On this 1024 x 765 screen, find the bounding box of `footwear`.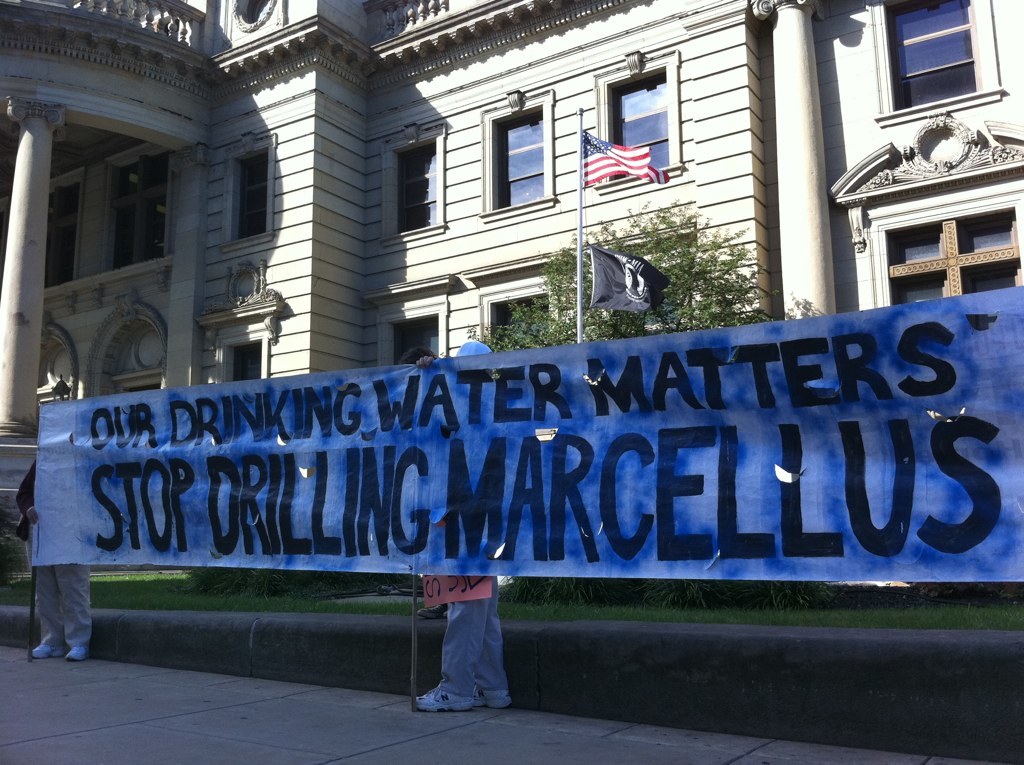
Bounding box: [left=411, top=675, right=479, bottom=718].
